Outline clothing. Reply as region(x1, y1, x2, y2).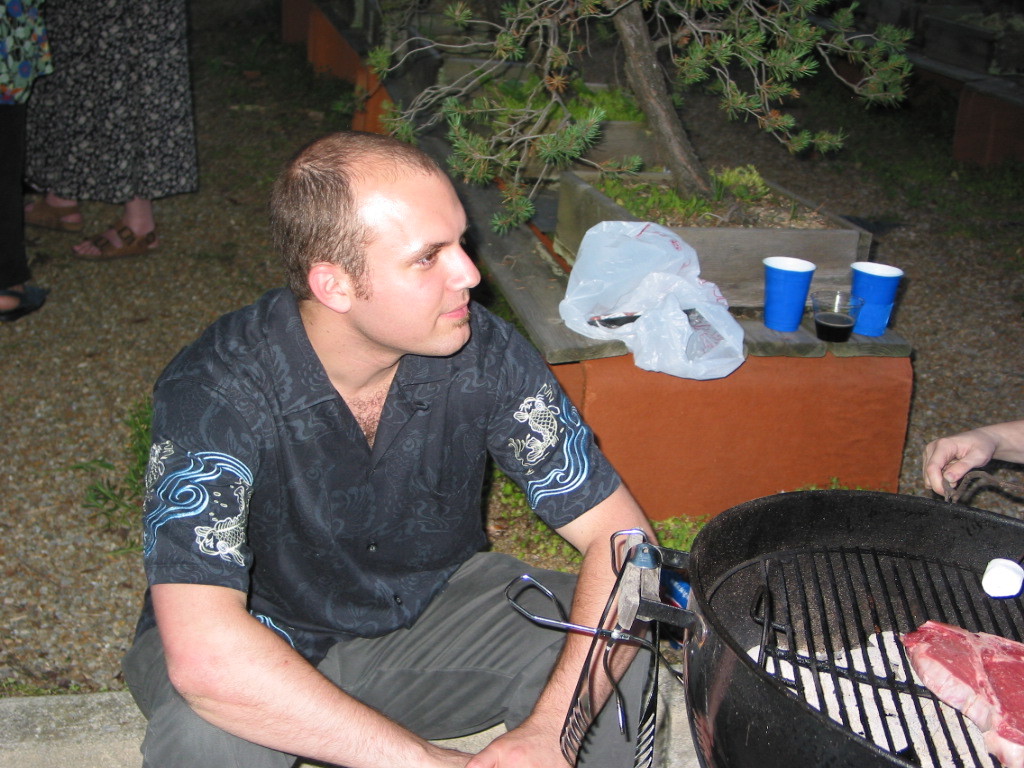
region(122, 282, 654, 767).
